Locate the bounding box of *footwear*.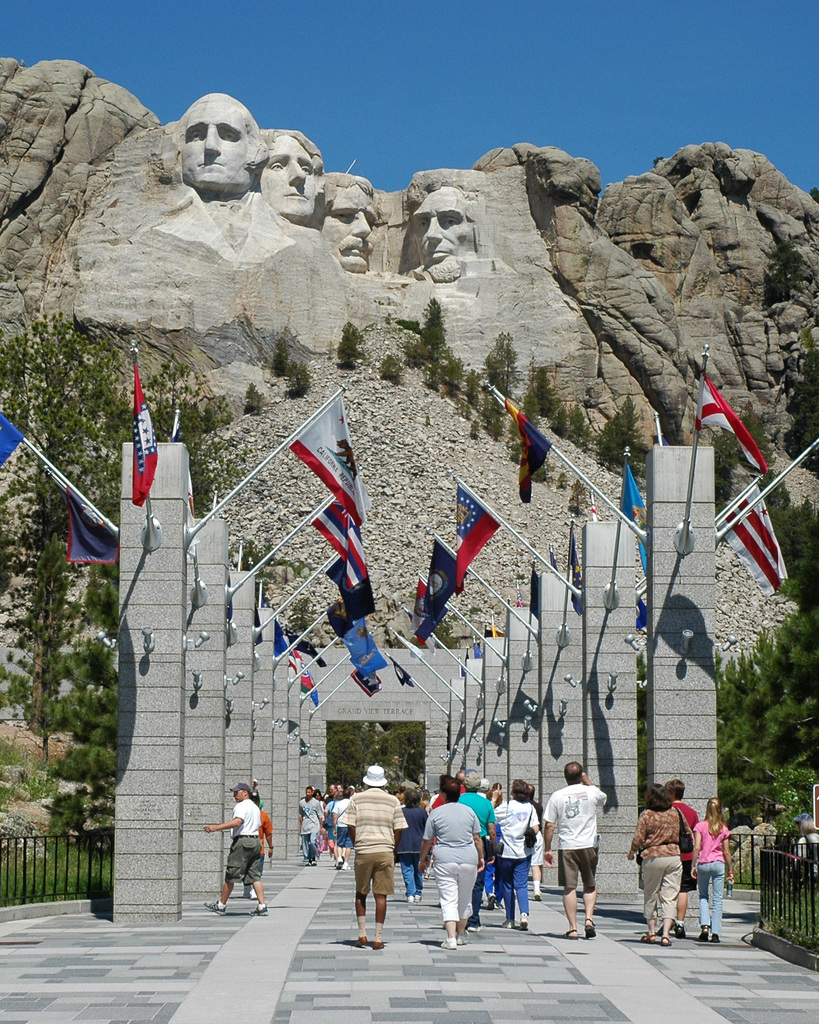
Bounding box: 668:925:685:937.
